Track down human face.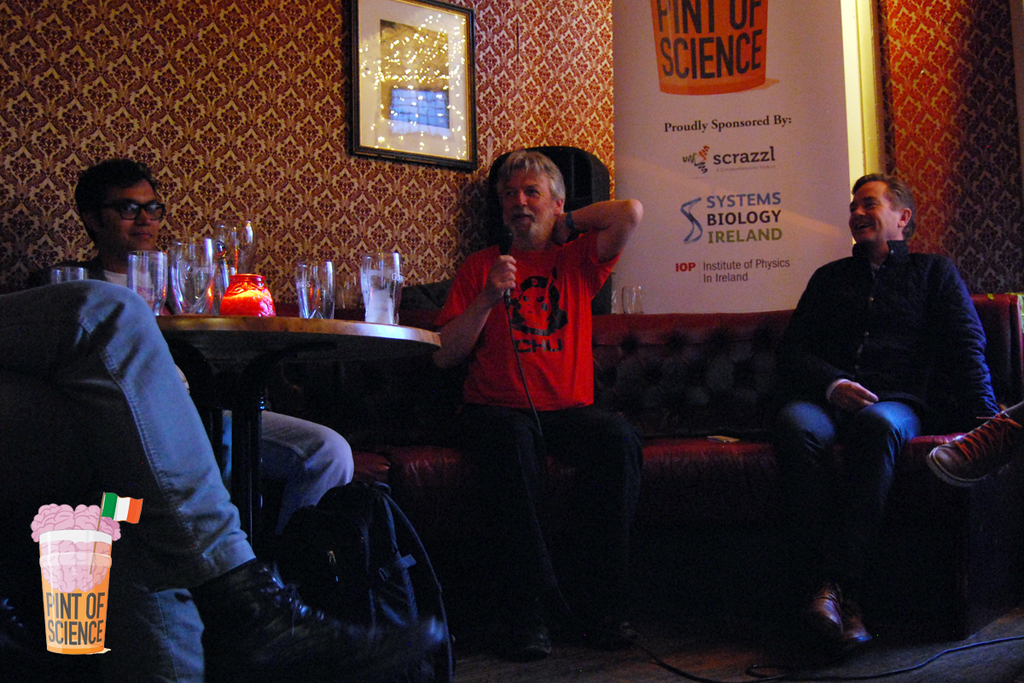
Tracked to locate(848, 178, 894, 248).
